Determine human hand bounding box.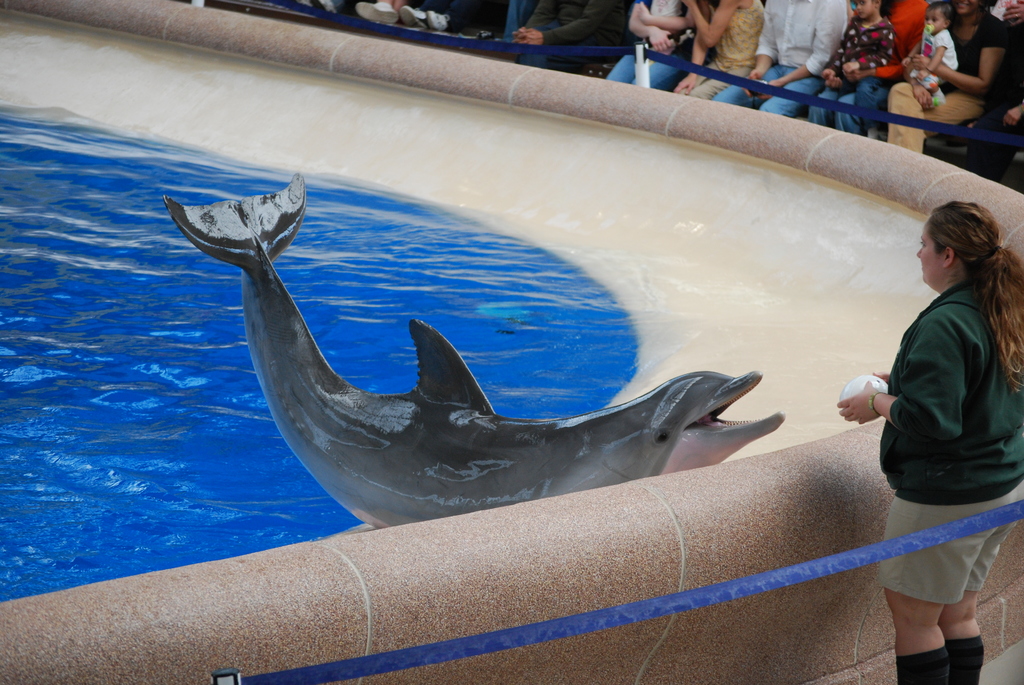
Determined: {"left": 757, "top": 81, "right": 782, "bottom": 100}.
